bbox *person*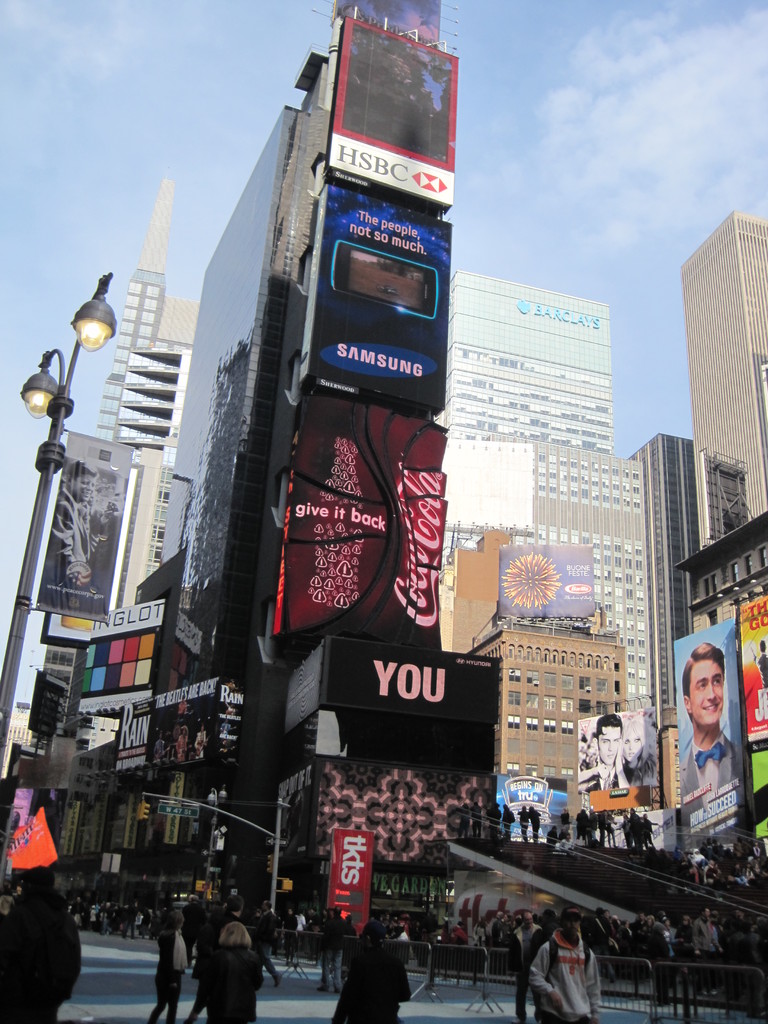
crop(332, 925, 419, 1023)
